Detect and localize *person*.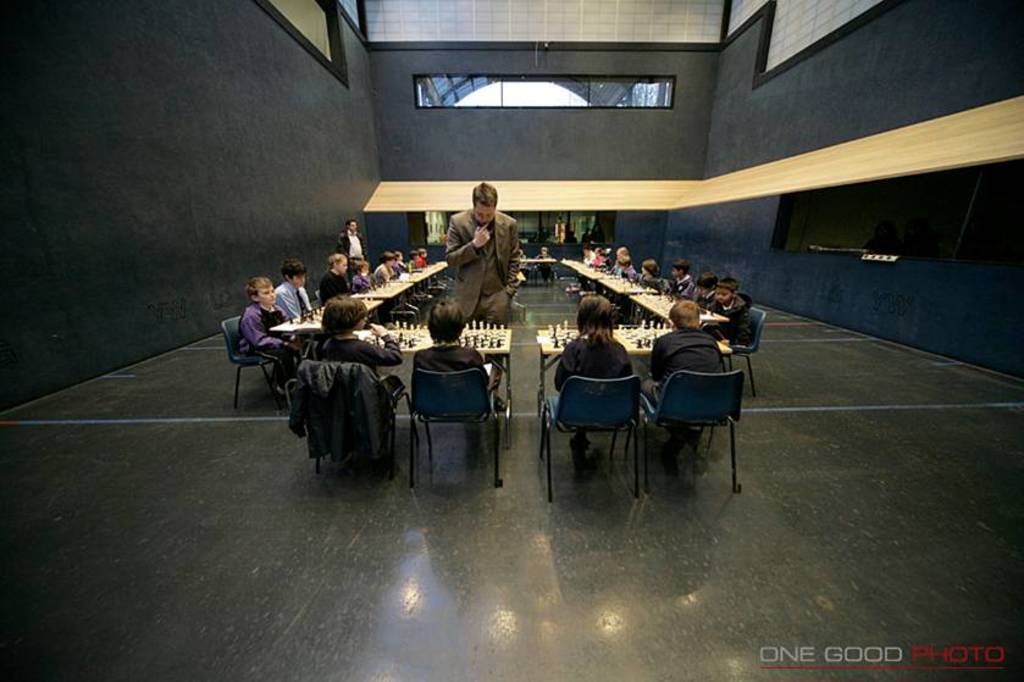
Localized at crop(337, 220, 366, 264).
